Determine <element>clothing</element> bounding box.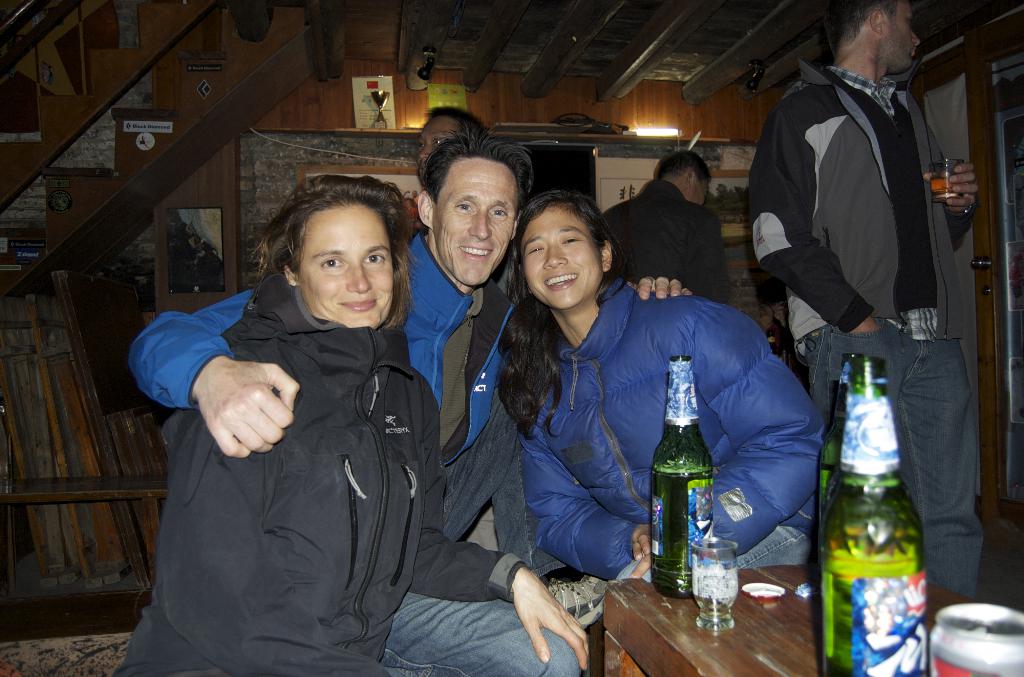
Determined: left=518, top=266, right=818, bottom=589.
